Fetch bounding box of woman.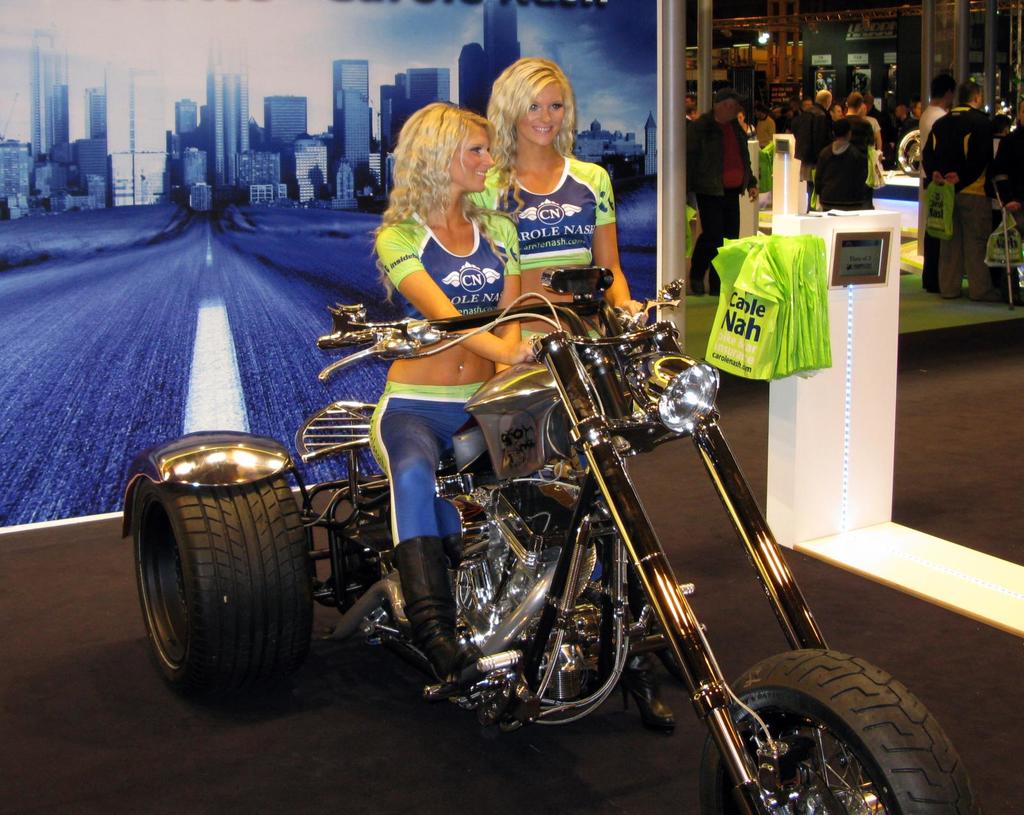
Bbox: 365,97,678,741.
